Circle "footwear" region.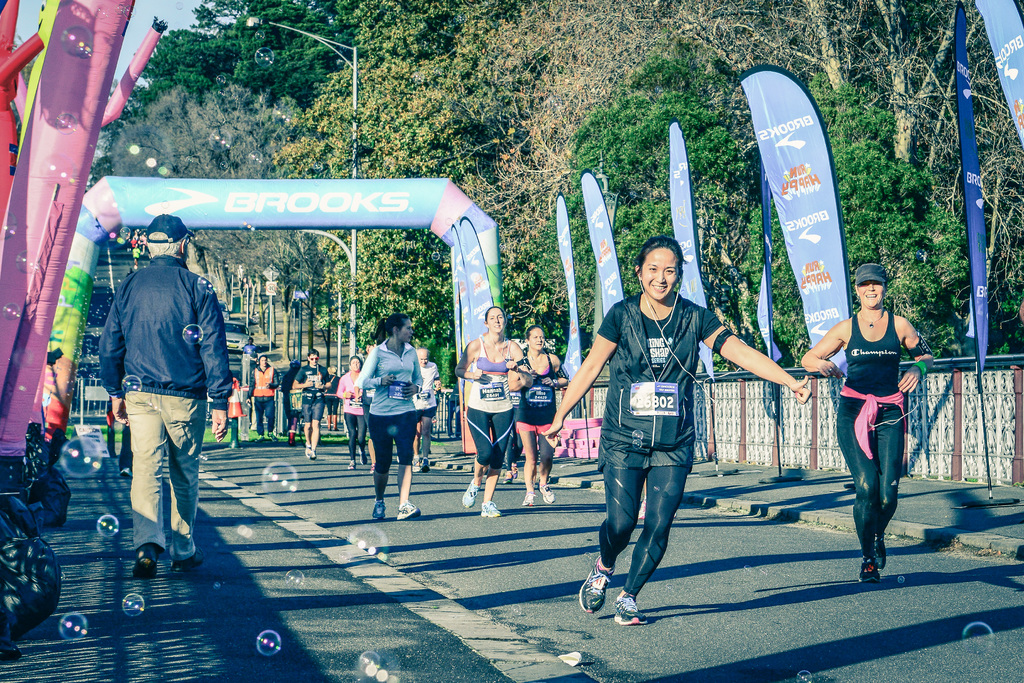
Region: 372, 465, 374, 476.
